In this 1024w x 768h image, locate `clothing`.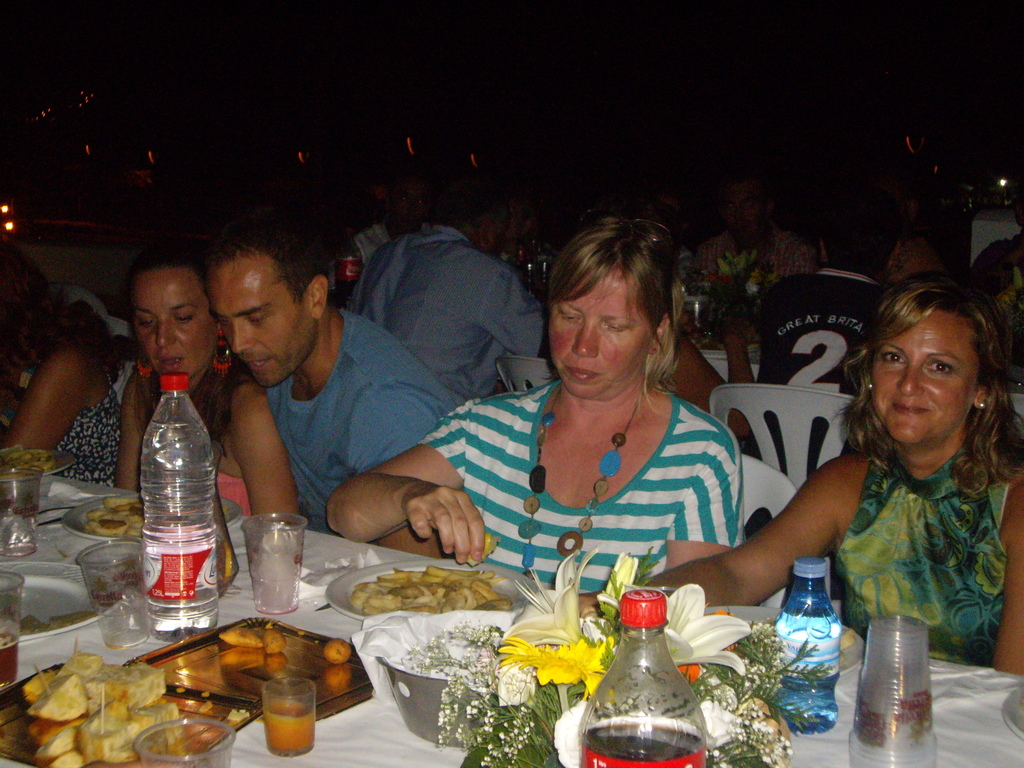
Bounding box: [346, 228, 549, 403].
